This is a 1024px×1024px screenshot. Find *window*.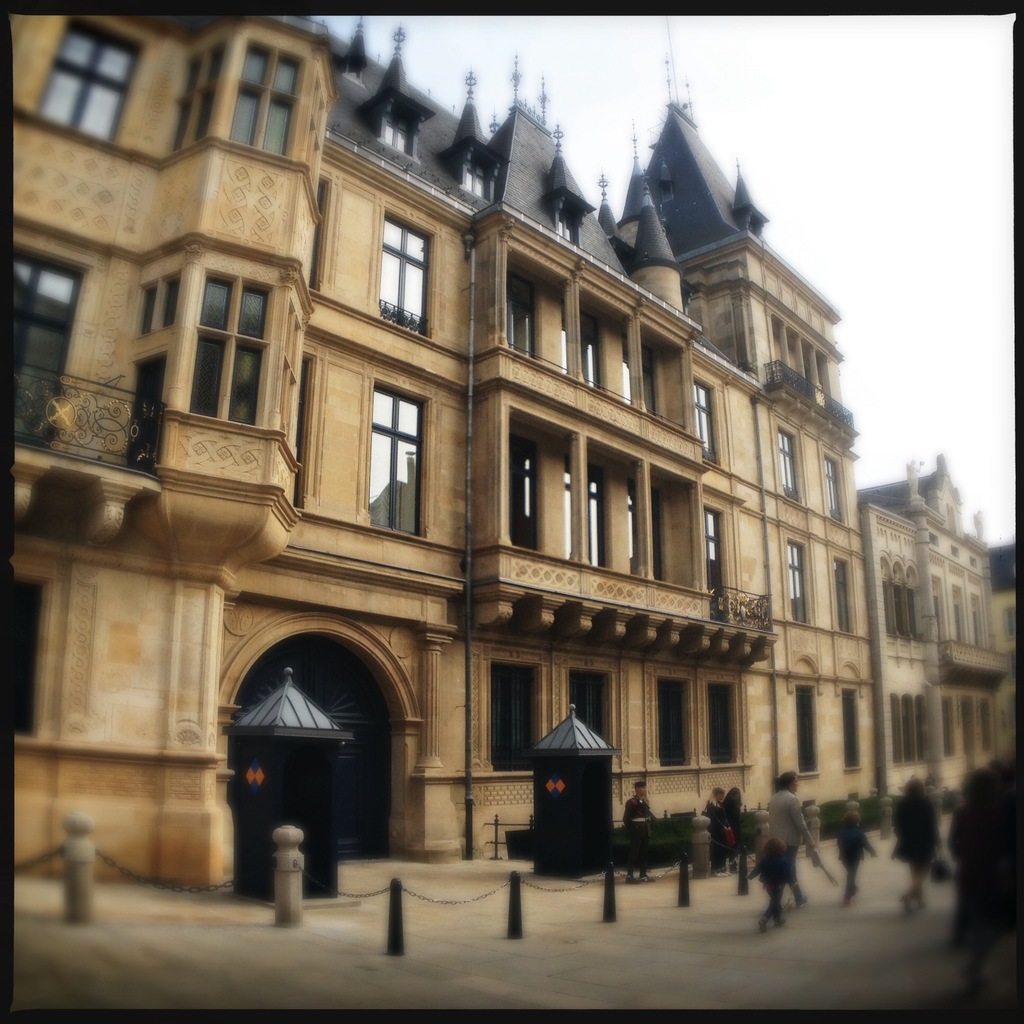
Bounding box: BBox(4, 237, 92, 447).
